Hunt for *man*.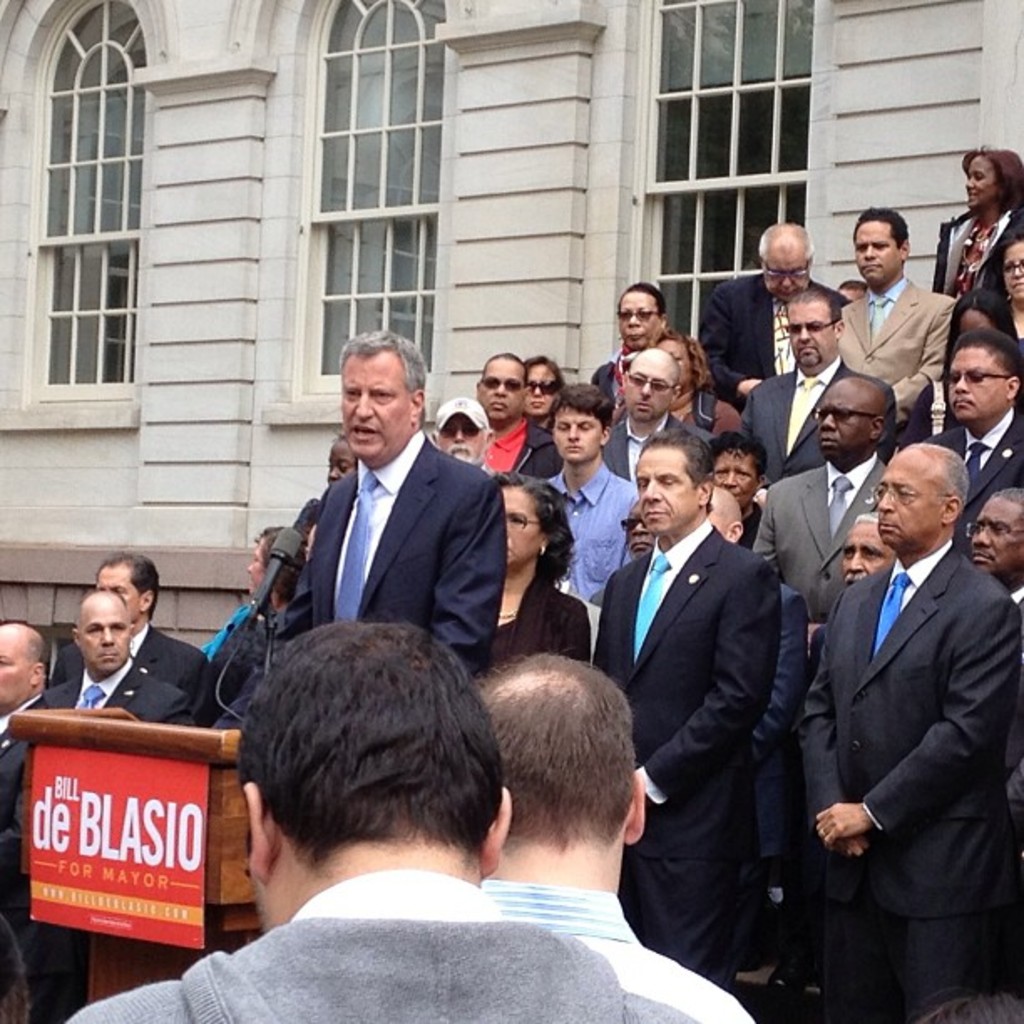
Hunted down at box=[925, 325, 1022, 561].
